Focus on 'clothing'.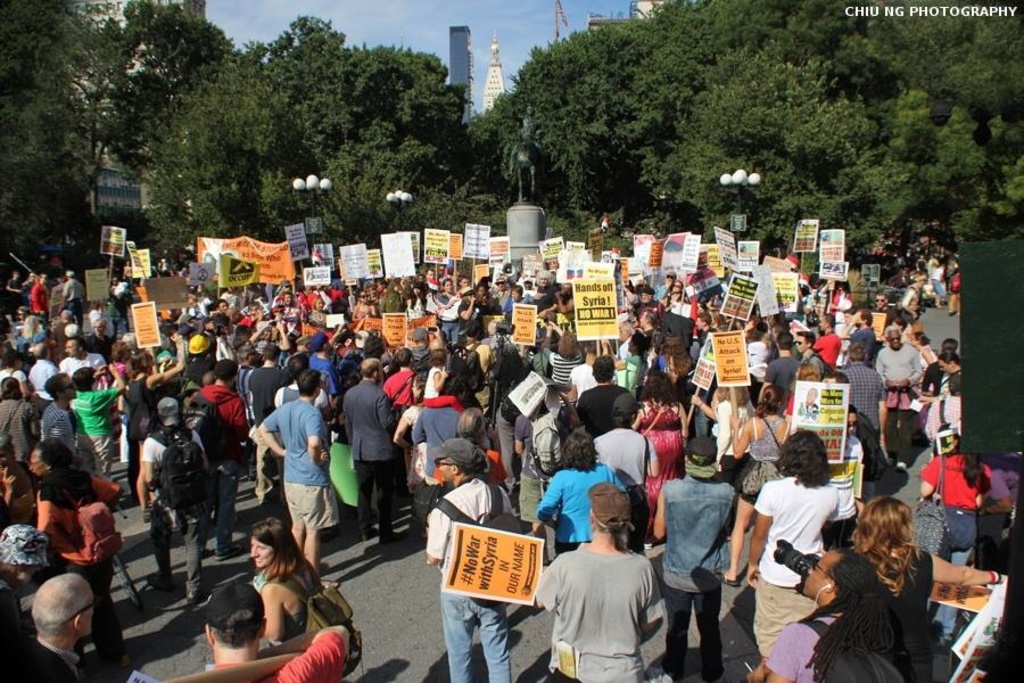
Focused at 280 482 341 525.
